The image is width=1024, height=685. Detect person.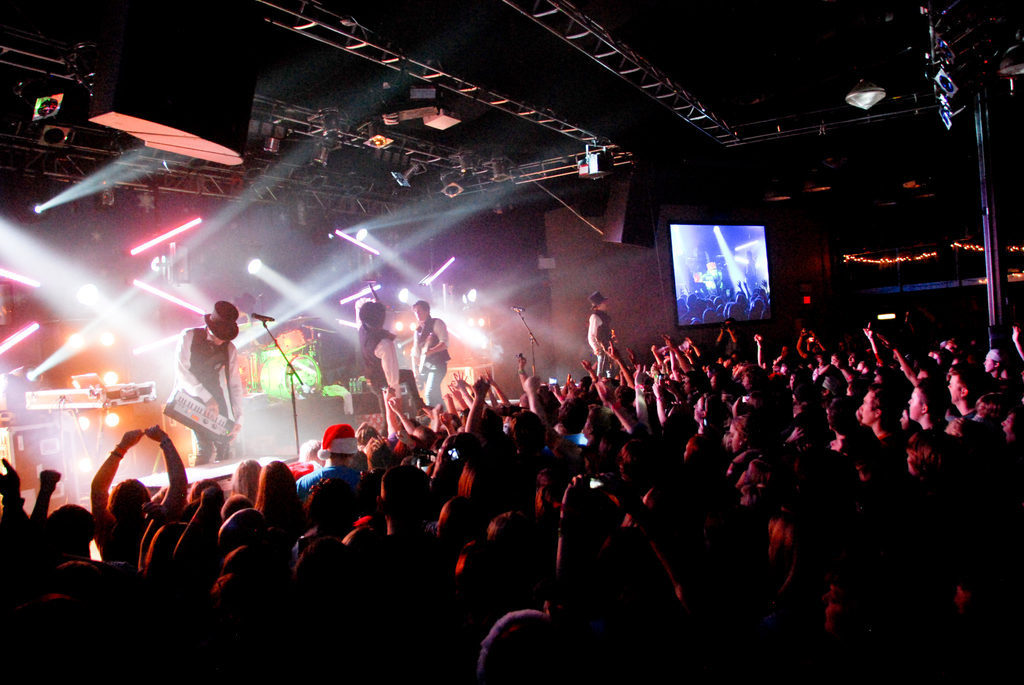
Detection: detection(417, 294, 448, 407).
